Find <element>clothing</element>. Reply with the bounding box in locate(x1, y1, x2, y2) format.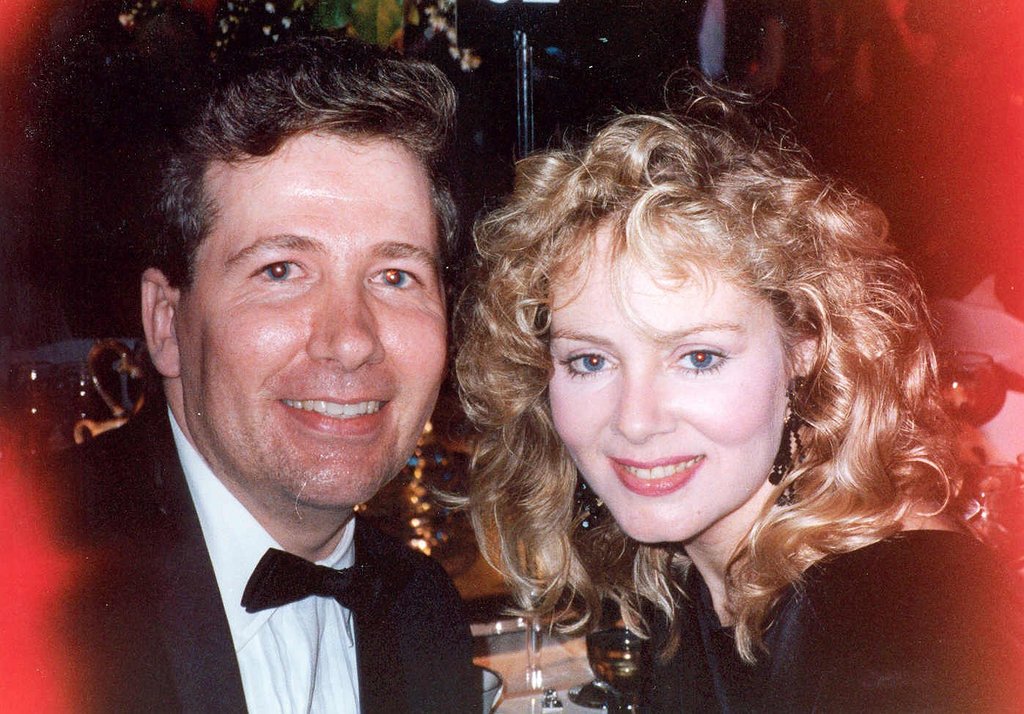
locate(85, 410, 504, 713).
